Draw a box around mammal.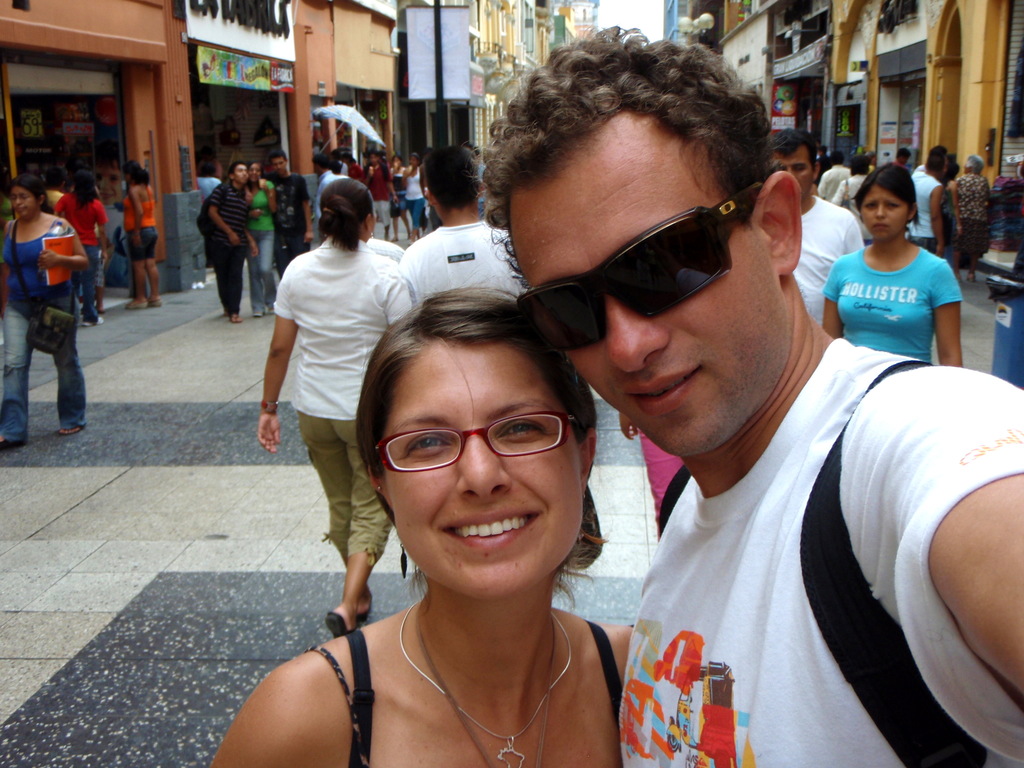
[123, 161, 157, 307].
